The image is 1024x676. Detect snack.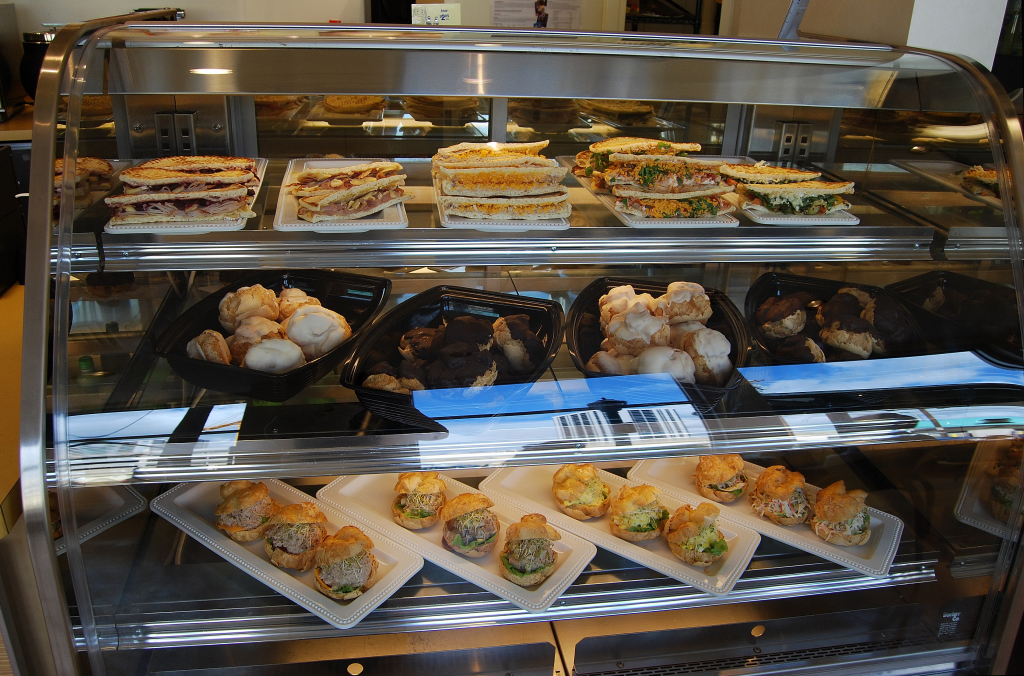
Detection: region(115, 157, 259, 230).
